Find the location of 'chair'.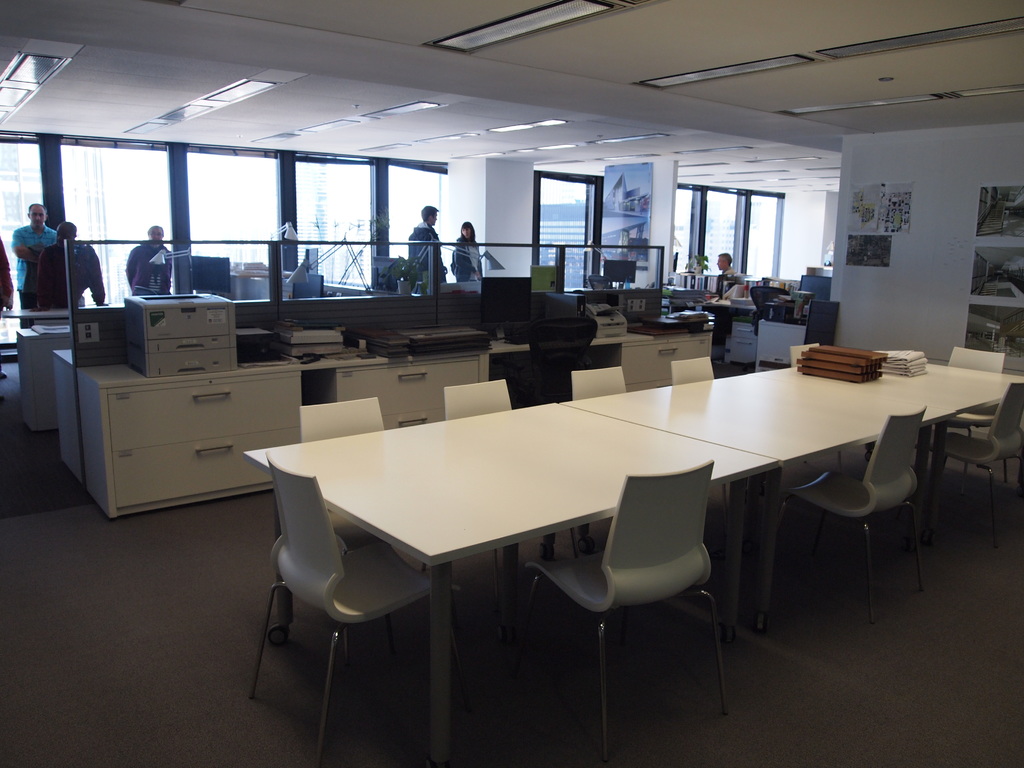
Location: detection(568, 365, 627, 401).
